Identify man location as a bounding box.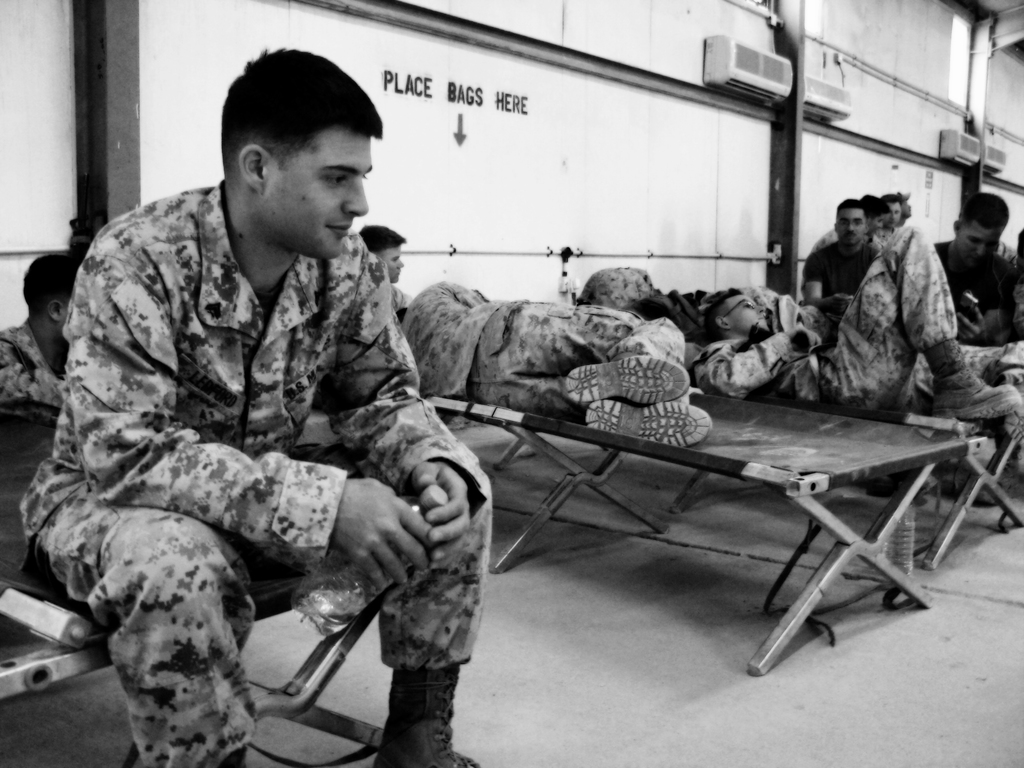
(895, 190, 915, 225).
